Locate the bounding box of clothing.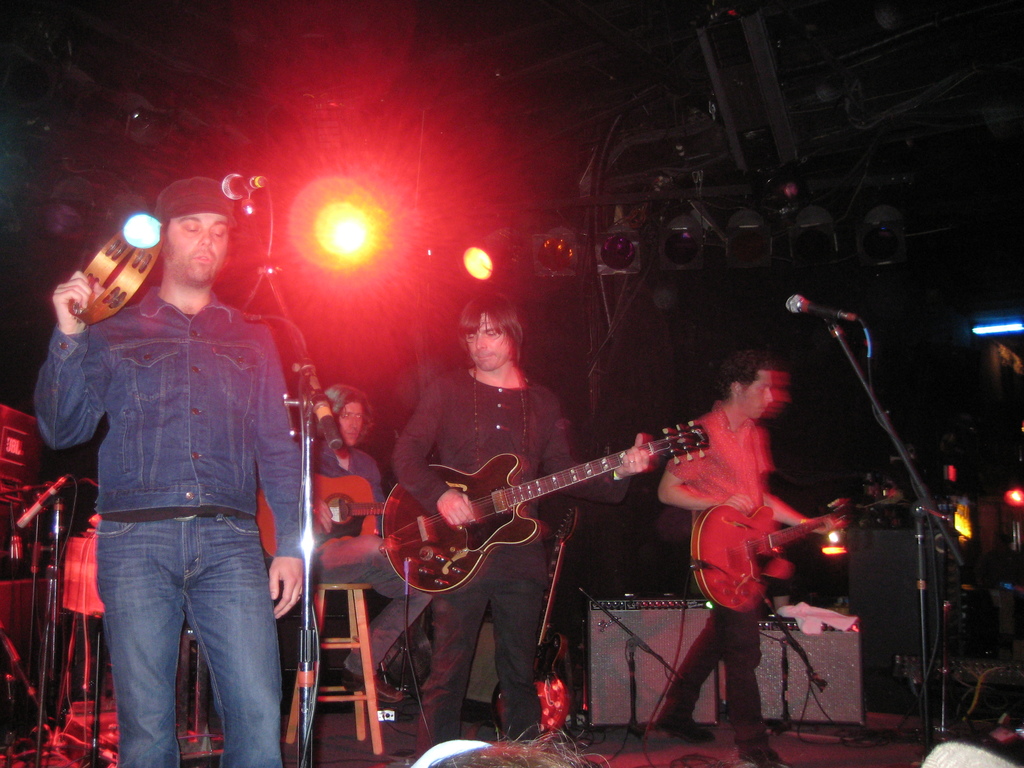
Bounding box: rect(41, 200, 317, 755).
